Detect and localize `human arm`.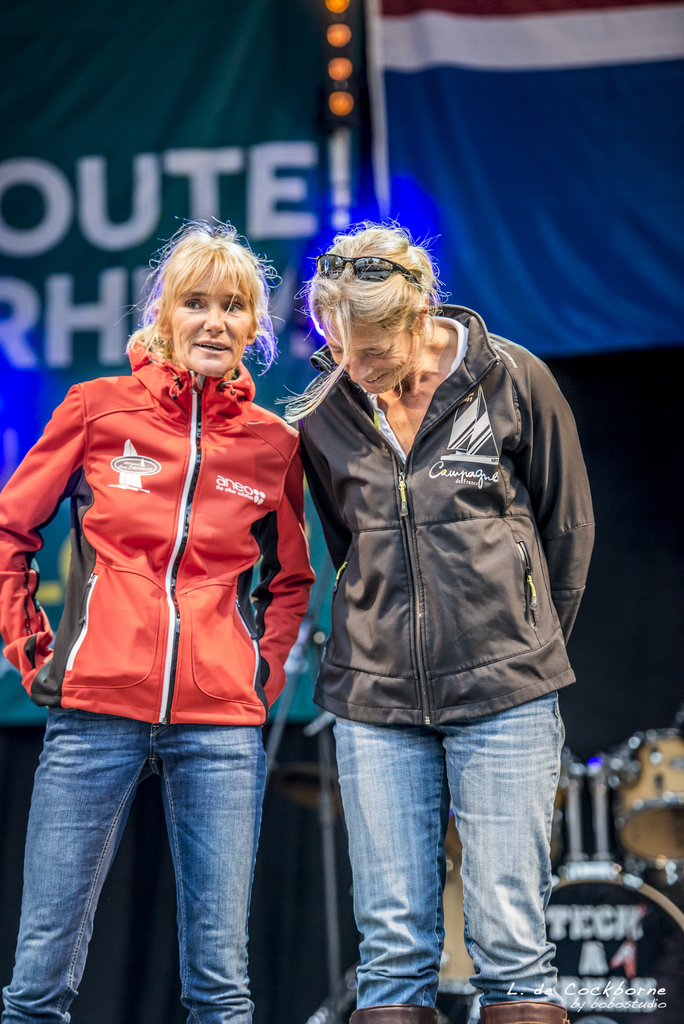
Localized at 258/438/318/710.
